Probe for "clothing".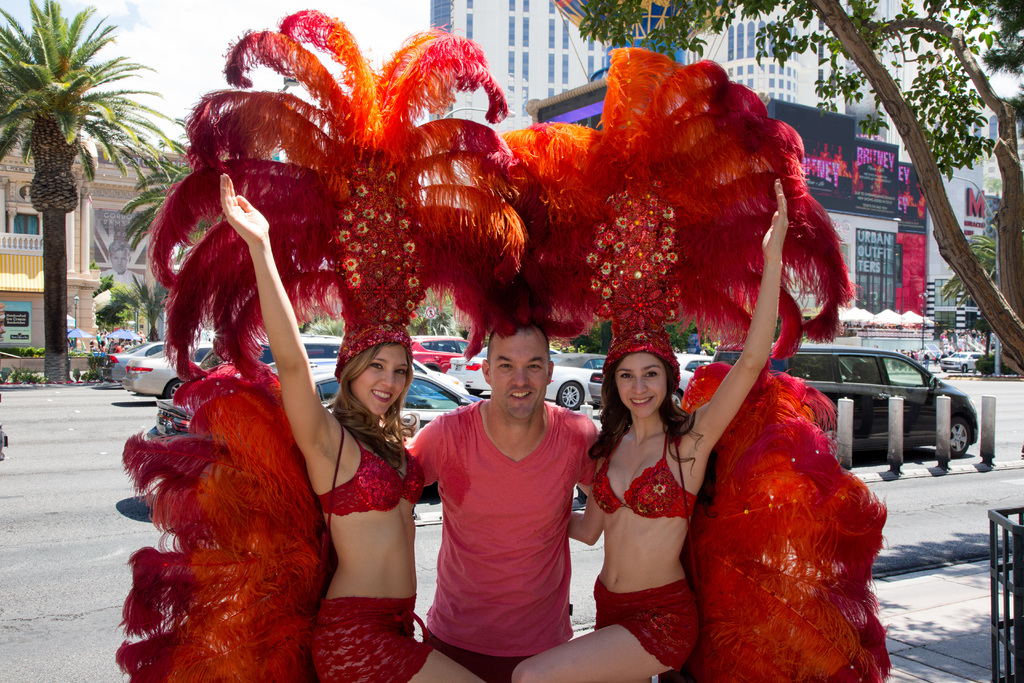
Probe result: box=[593, 428, 697, 516].
